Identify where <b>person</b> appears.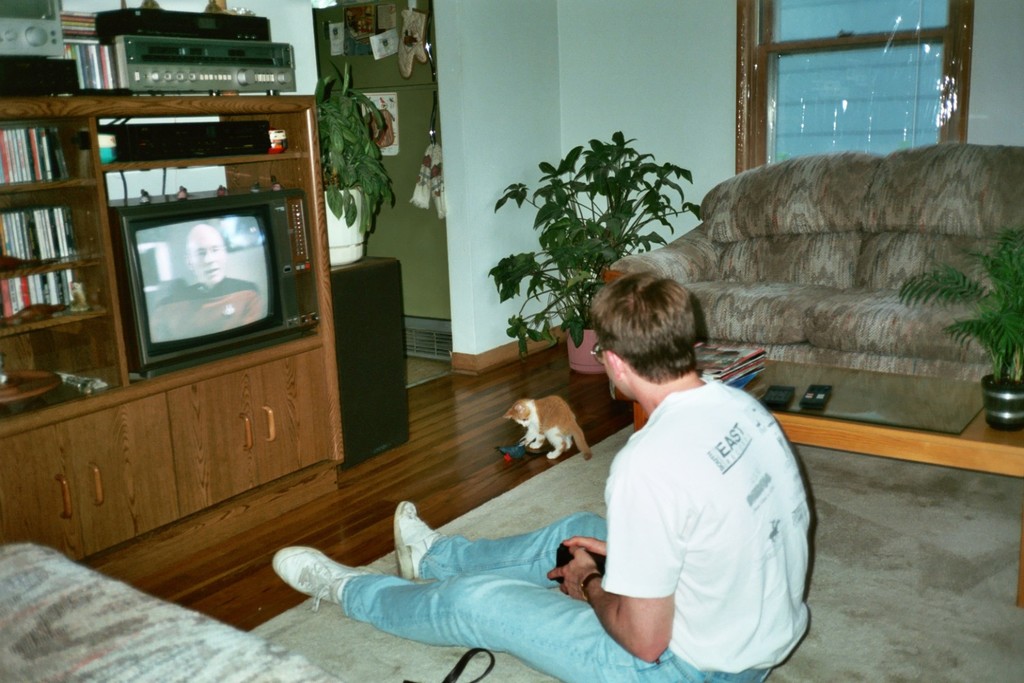
Appears at [268,269,819,682].
